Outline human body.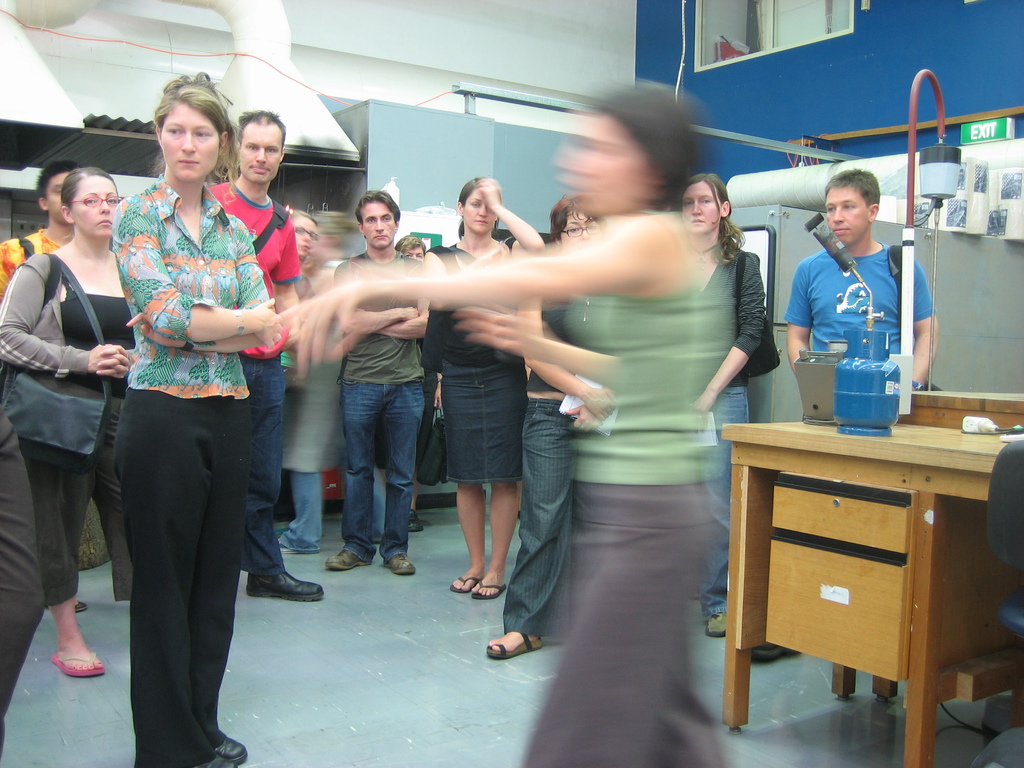
Outline: [320, 250, 433, 572].
